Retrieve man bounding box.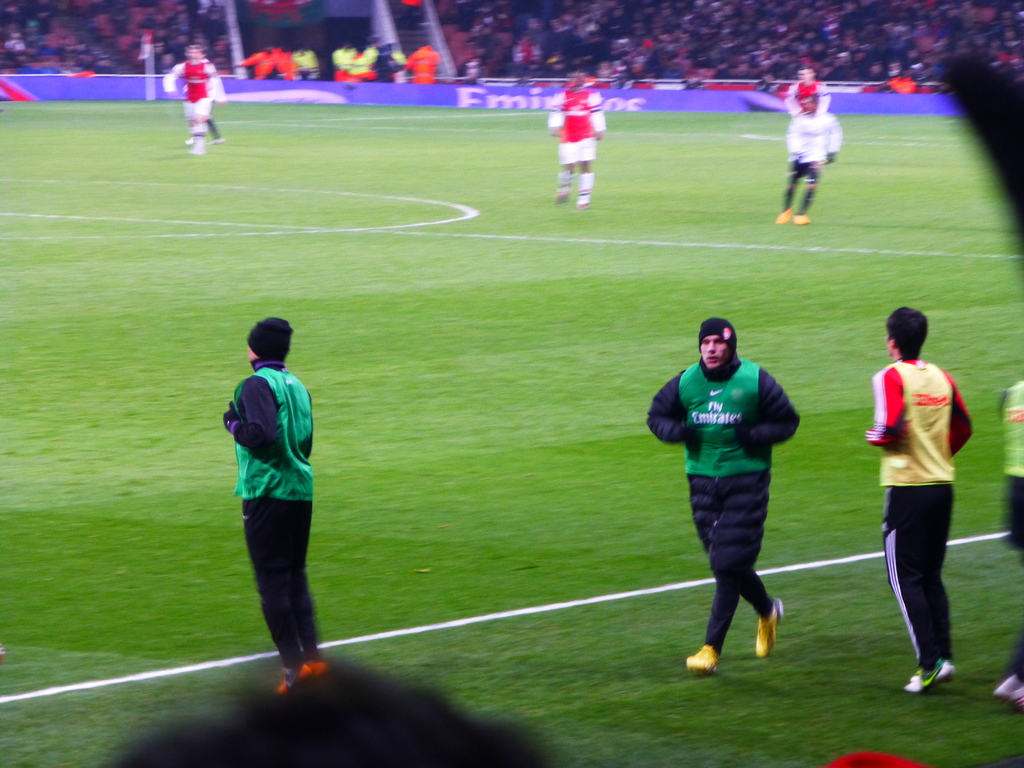
Bounding box: {"x1": 643, "y1": 314, "x2": 804, "y2": 675}.
